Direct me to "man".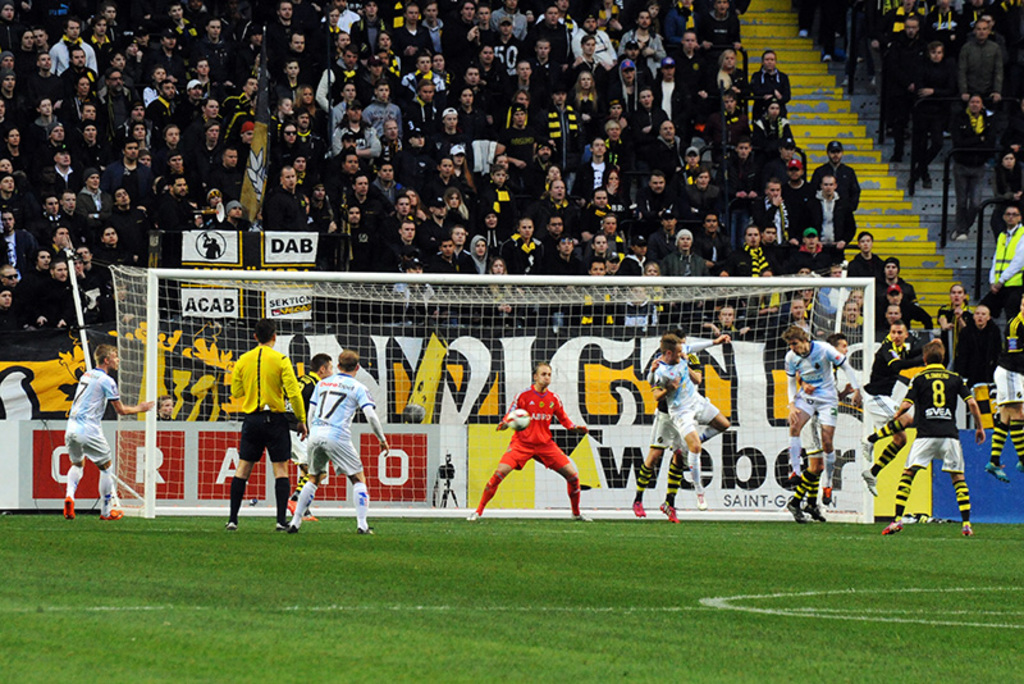
Direction: l=63, t=345, r=154, b=514.
